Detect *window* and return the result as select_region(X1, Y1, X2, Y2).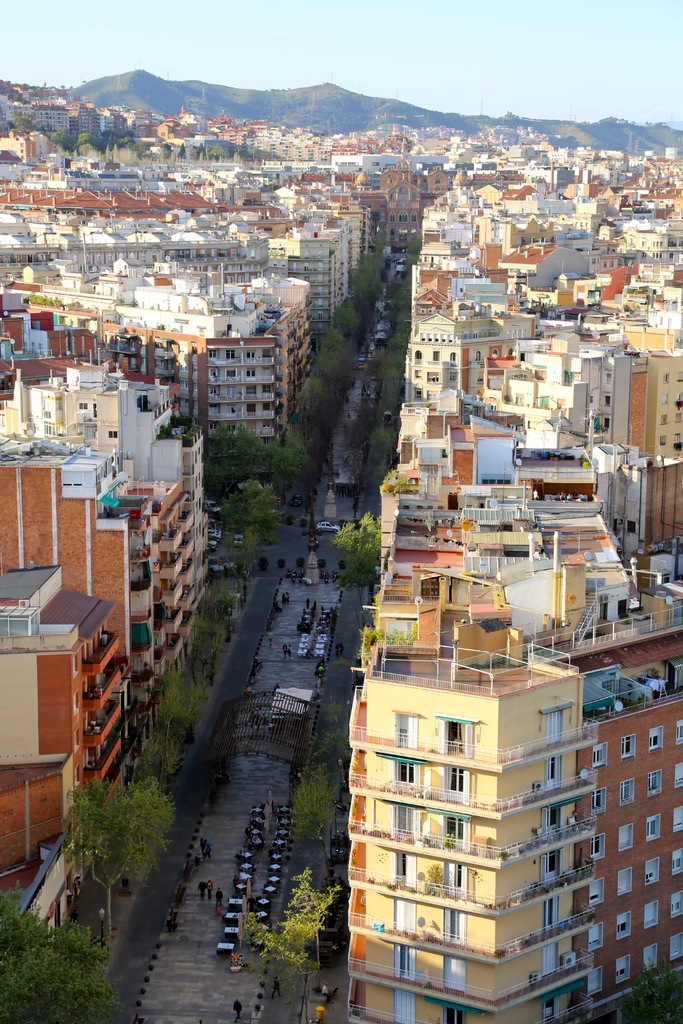
select_region(626, 522, 634, 535).
